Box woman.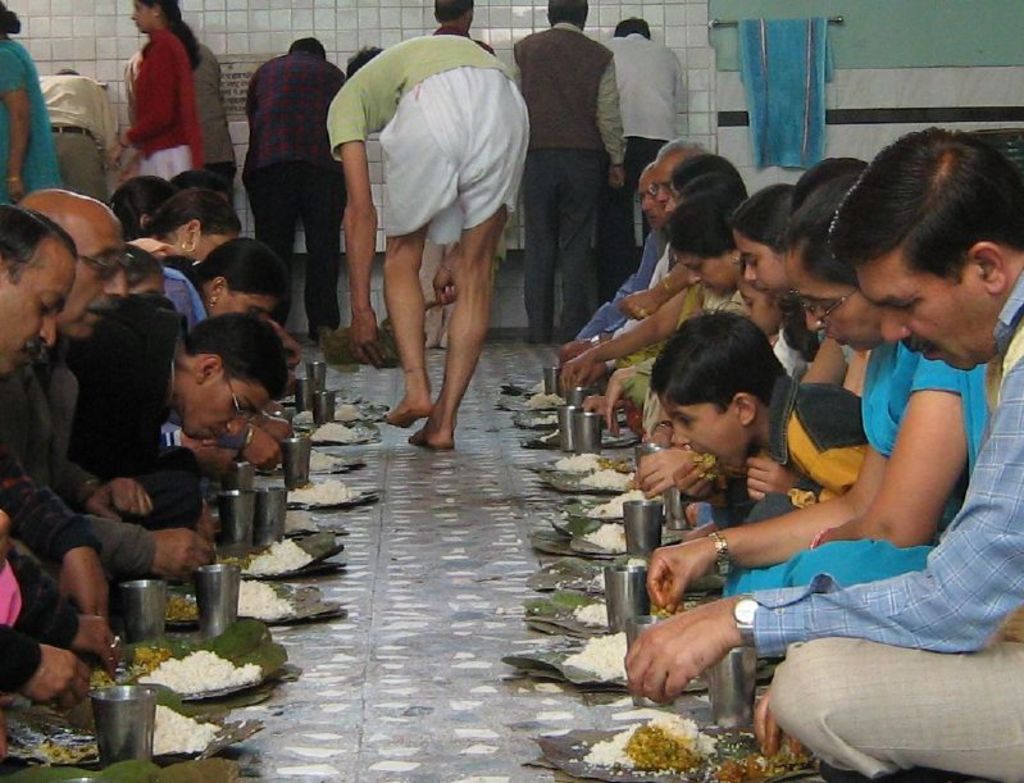
box(124, 185, 242, 259).
